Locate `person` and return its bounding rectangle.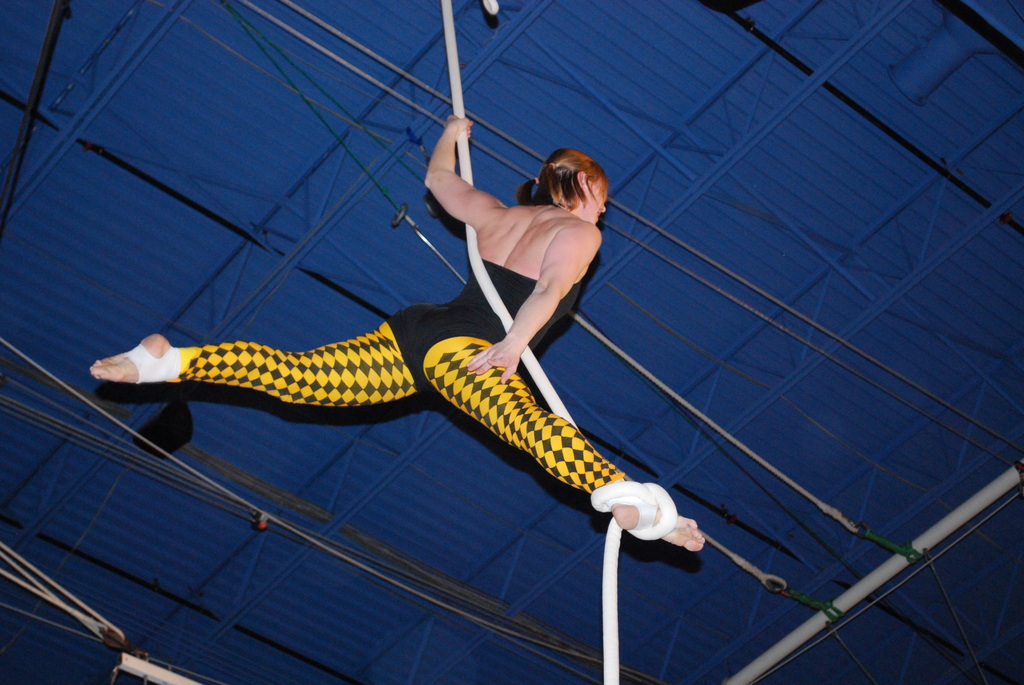
left=124, top=105, right=689, bottom=658.
